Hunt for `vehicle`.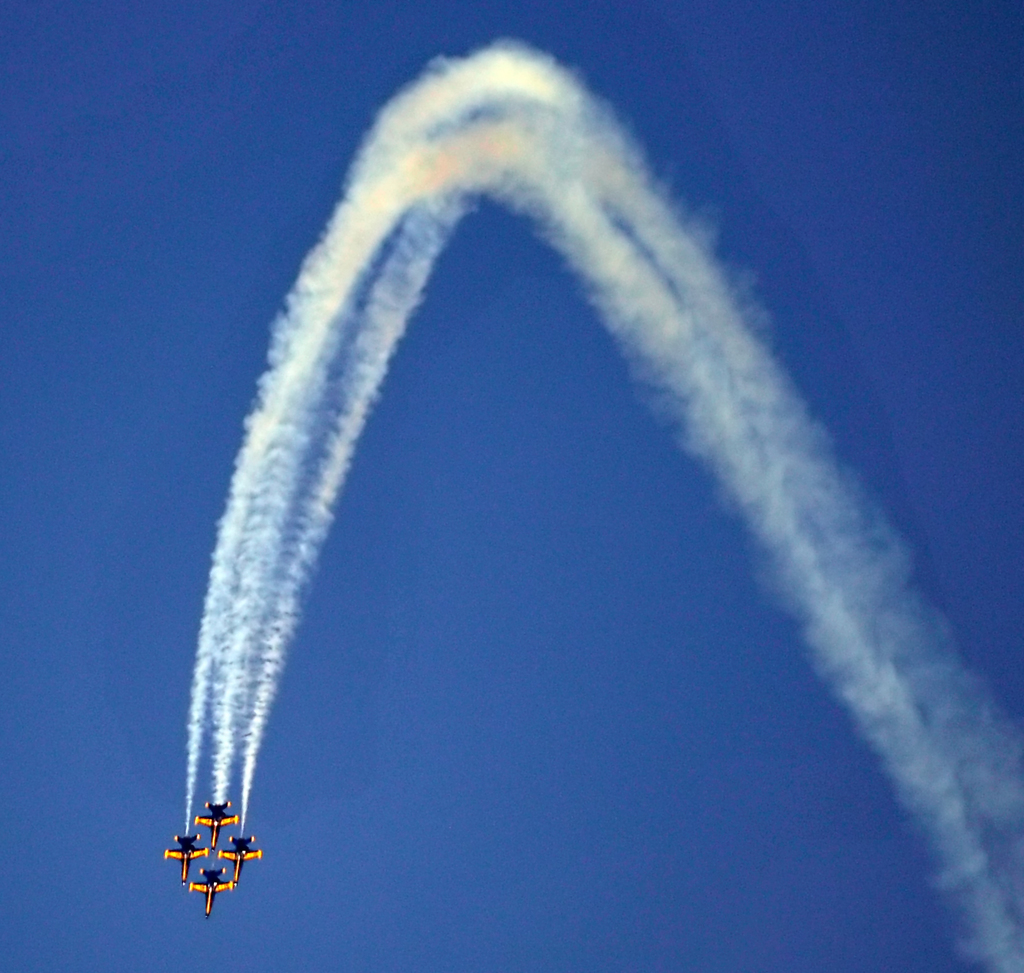
Hunted down at pyautogui.locateOnScreen(164, 833, 209, 884).
